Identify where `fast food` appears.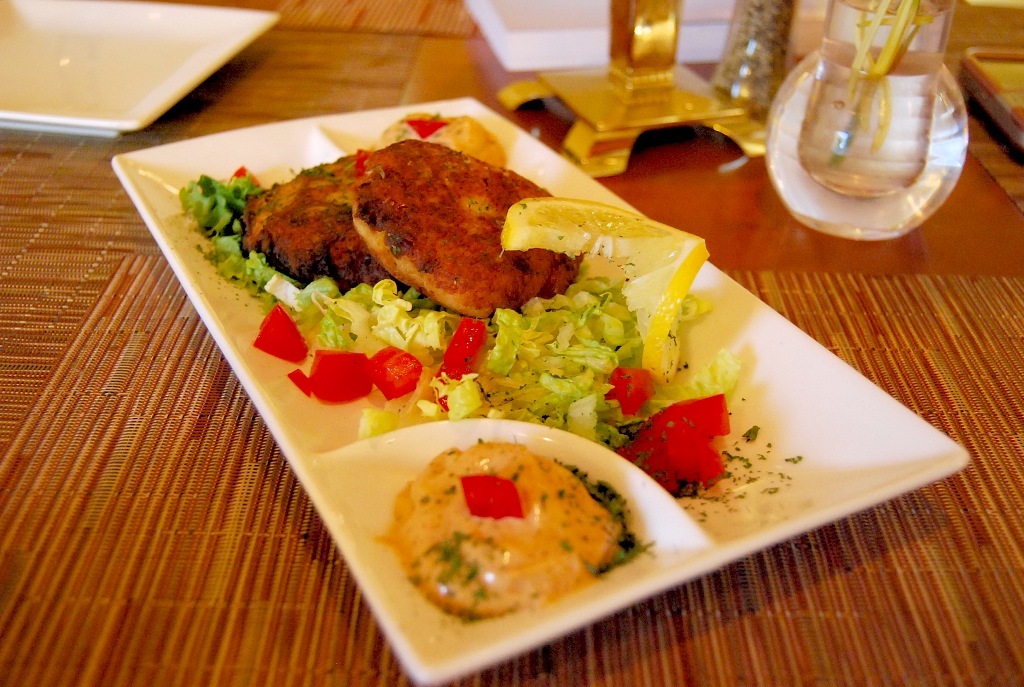
Appears at BBox(385, 437, 623, 612).
